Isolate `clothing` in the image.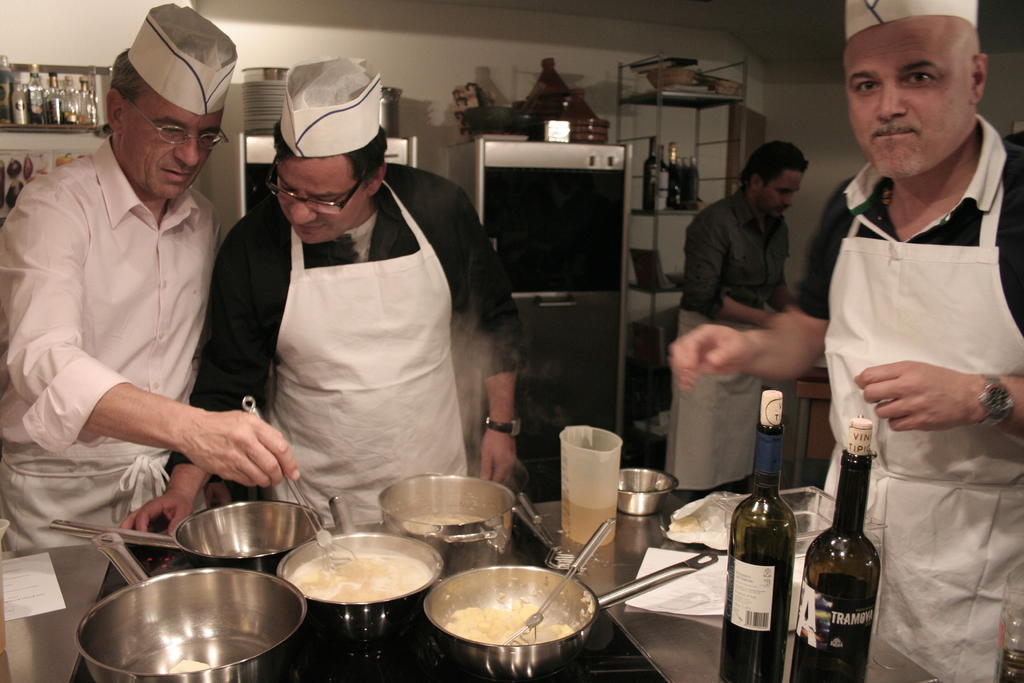
Isolated region: [662,186,792,495].
